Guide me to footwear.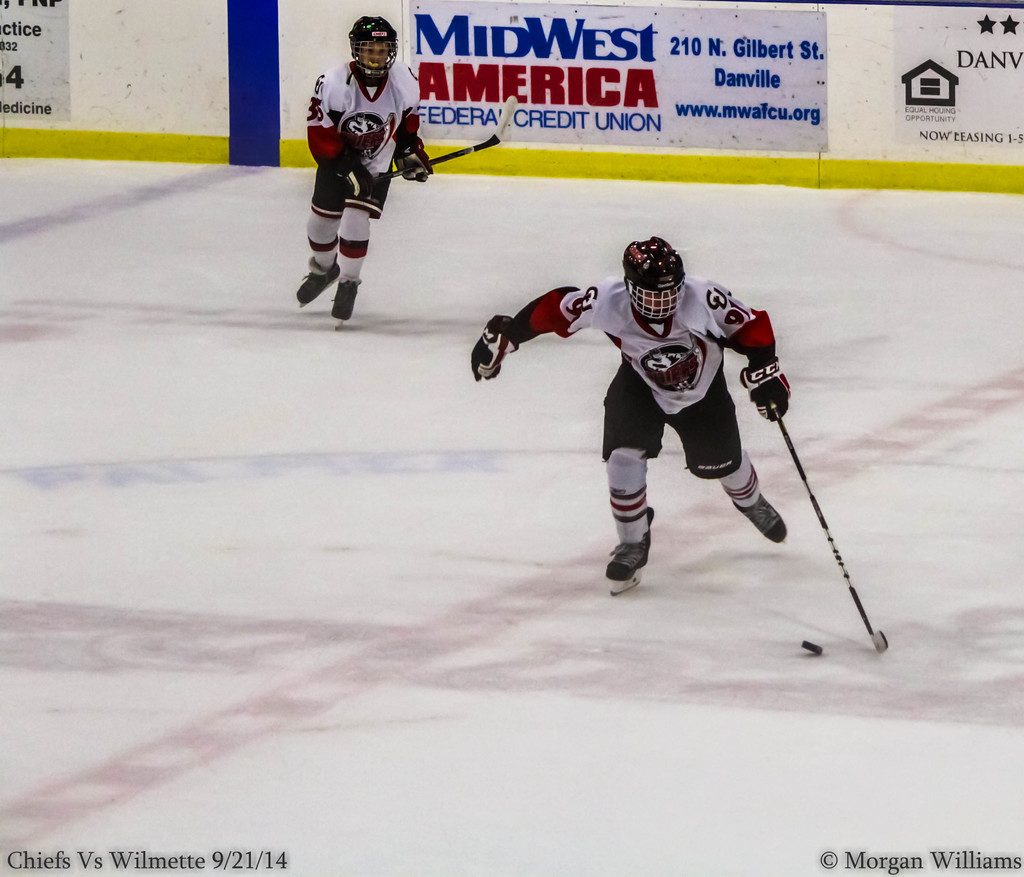
Guidance: l=731, t=490, r=790, b=545.
